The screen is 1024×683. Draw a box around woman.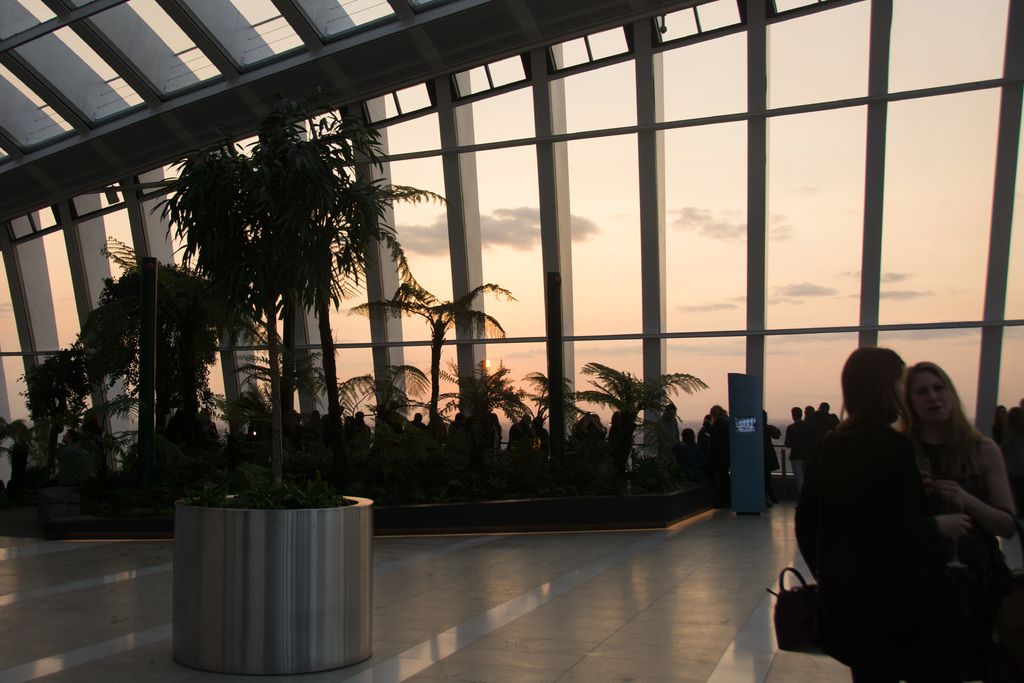
<bbox>787, 347, 972, 682</bbox>.
